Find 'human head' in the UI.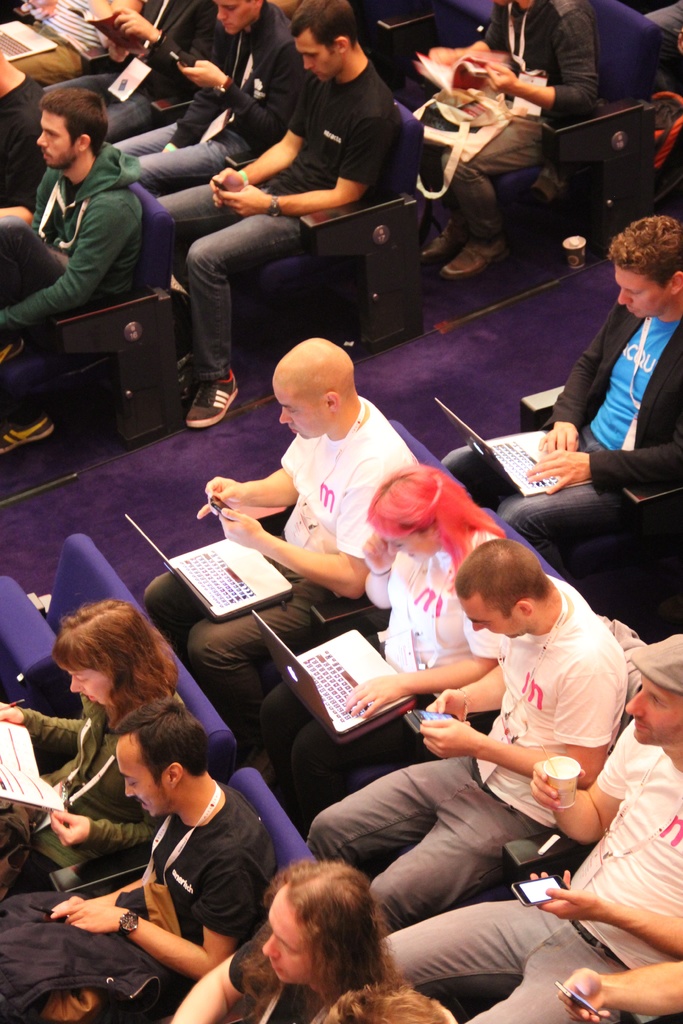
UI element at 263:858:387:981.
